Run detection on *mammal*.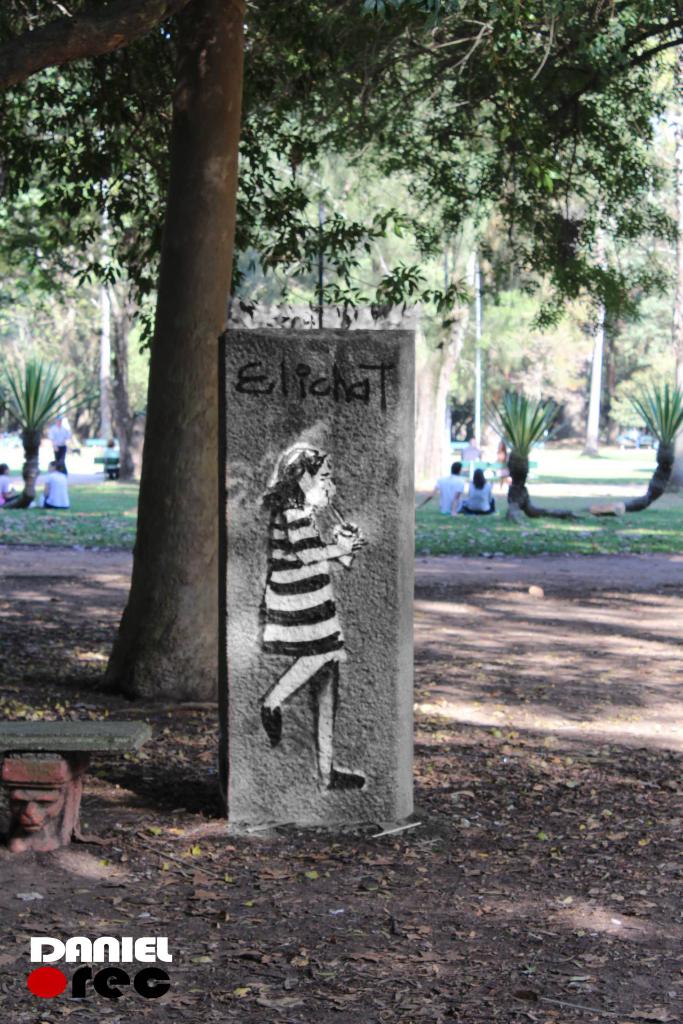
Result: [left=48, top=417, right=69, bottom=477].
